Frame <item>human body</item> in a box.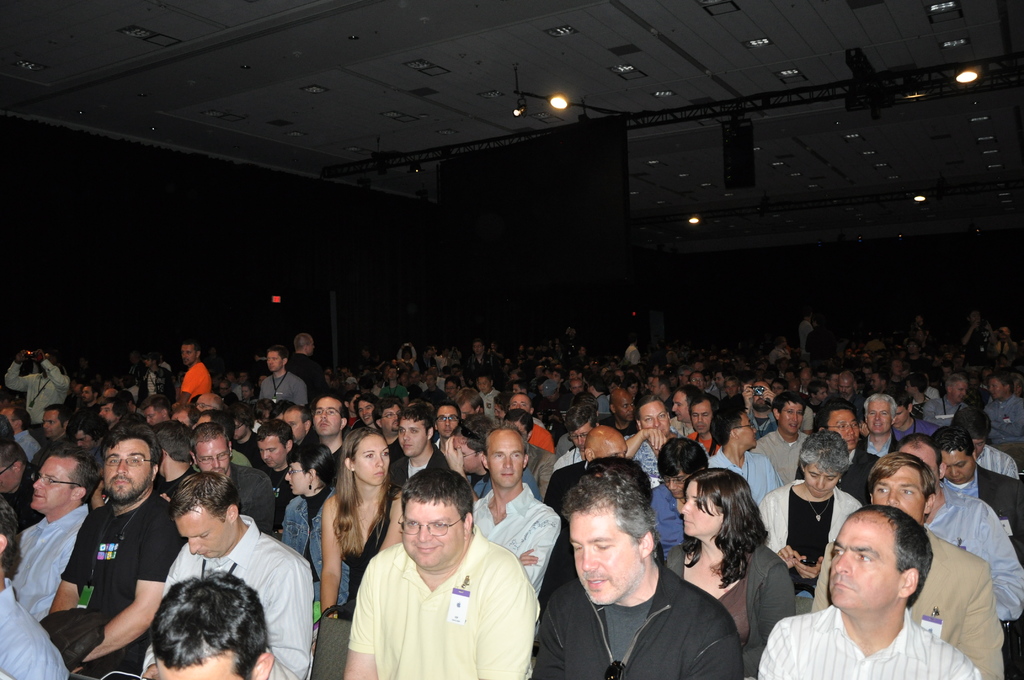
(548,367,570,397).
